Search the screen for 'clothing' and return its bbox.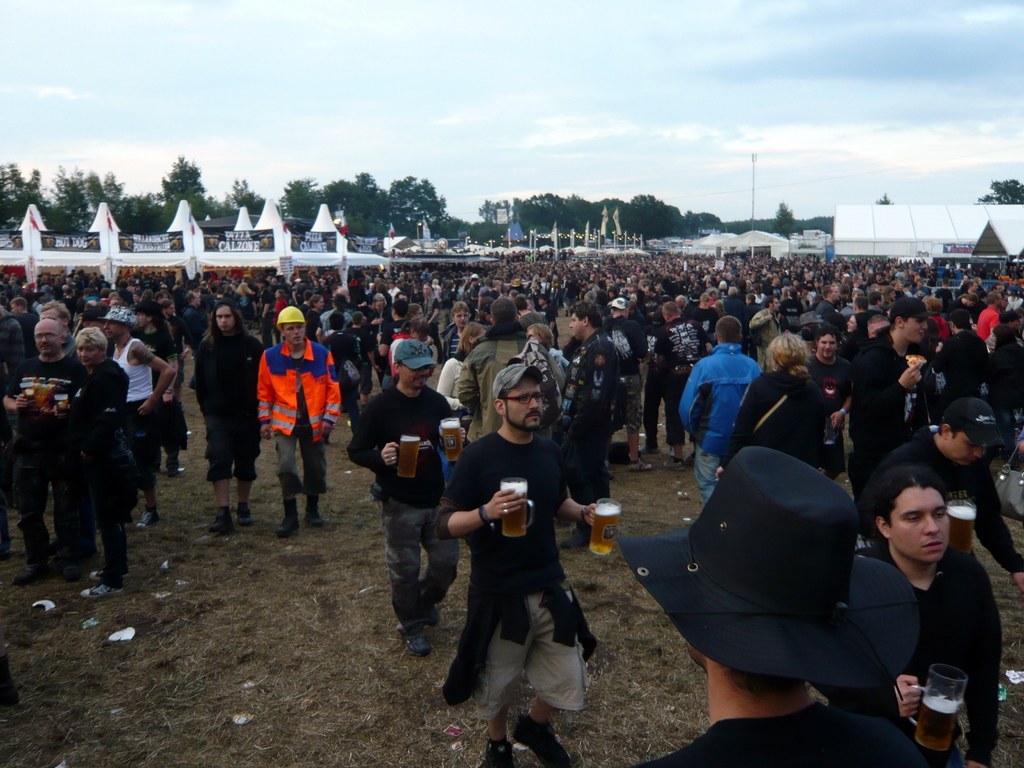
Found: l=423, t=292, r=444, b=355.
